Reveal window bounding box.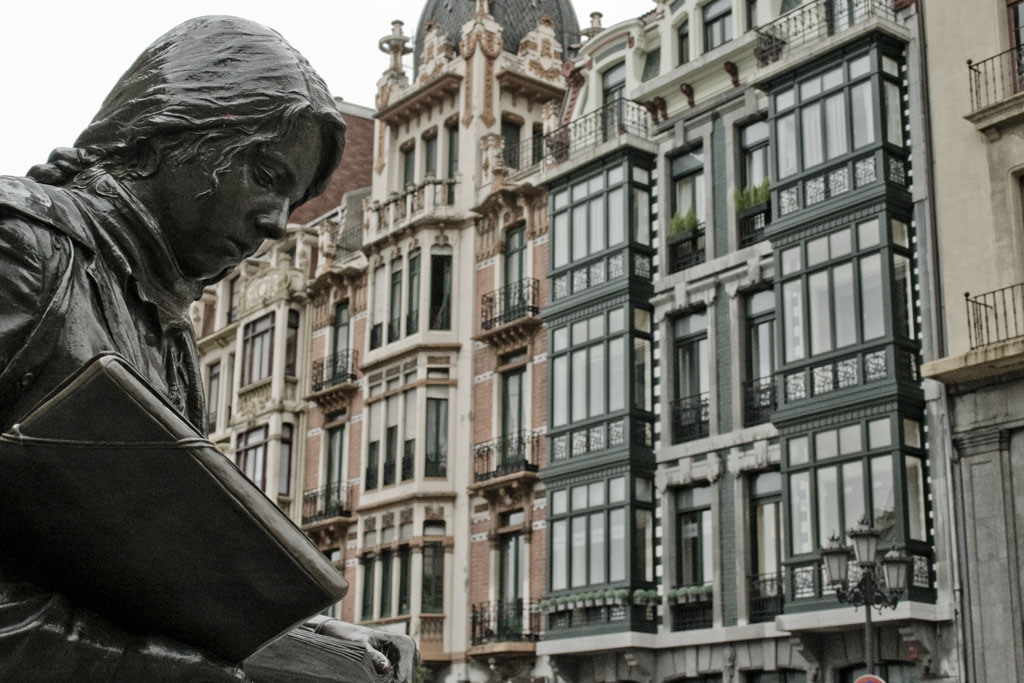
Revealed: (672,481,714,630).
